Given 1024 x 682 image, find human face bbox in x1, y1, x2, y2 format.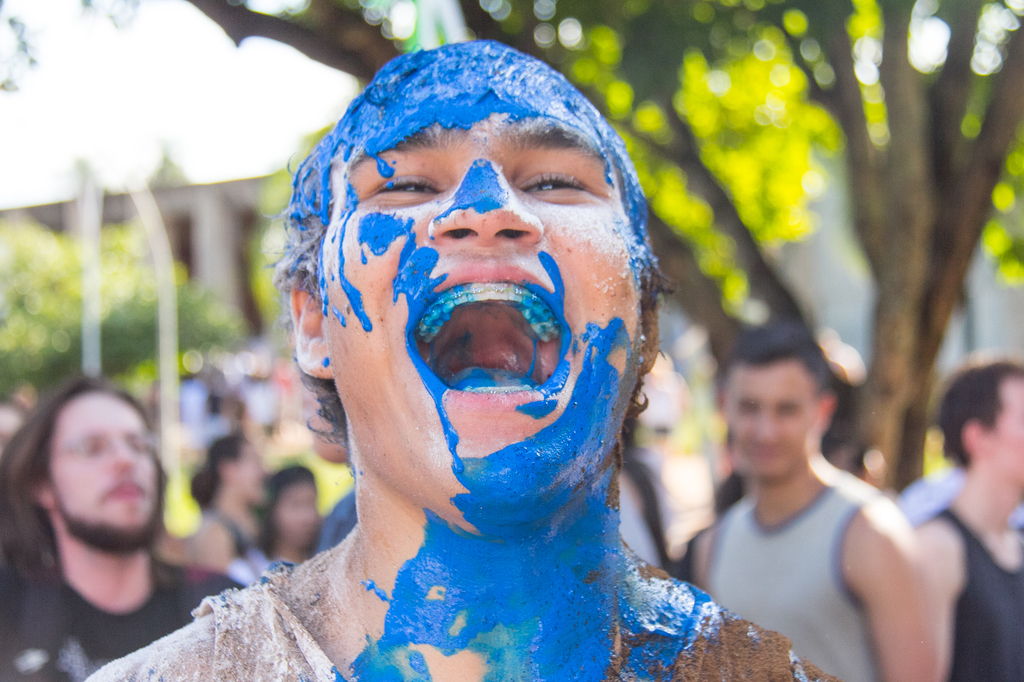
724, 360, 819, 473.
